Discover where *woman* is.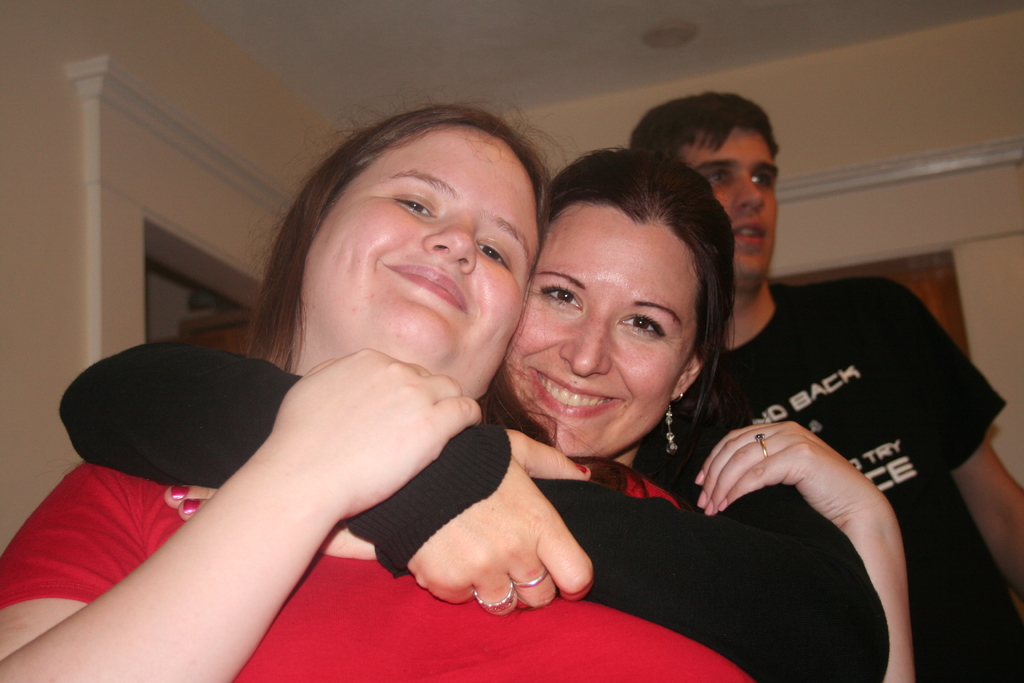
Discovered at {"x1": 42, "y1": 139, "x2": 896, "y2": 682}.
